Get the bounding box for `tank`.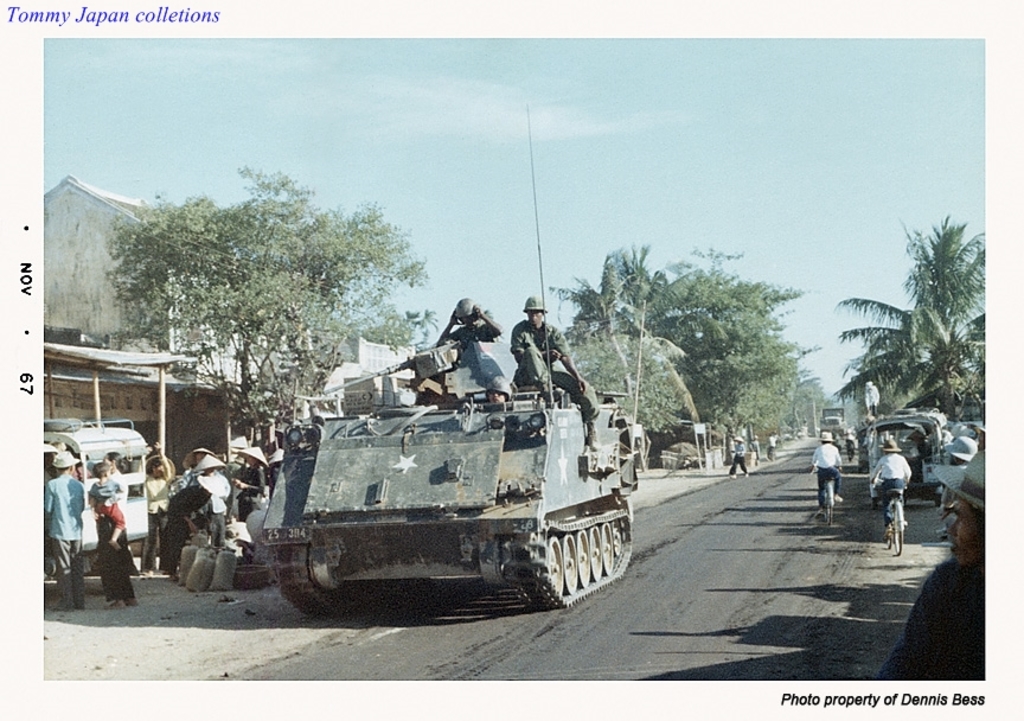
l=262, t=102, r=648, b=618.
